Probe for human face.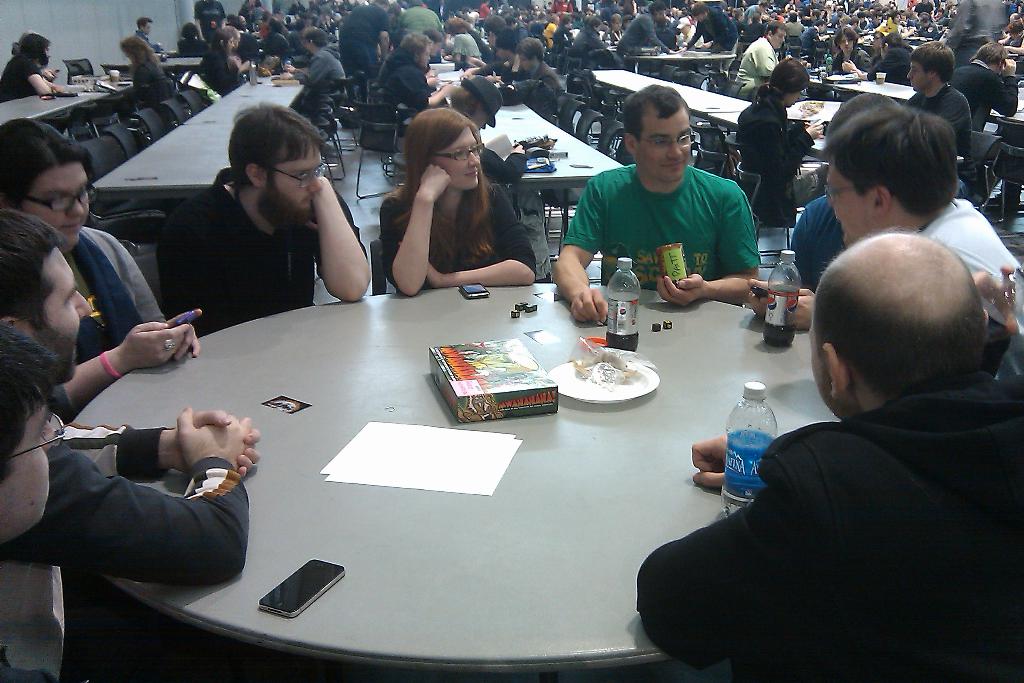
Probe result: bbox=[520, 55, 531, 72].
